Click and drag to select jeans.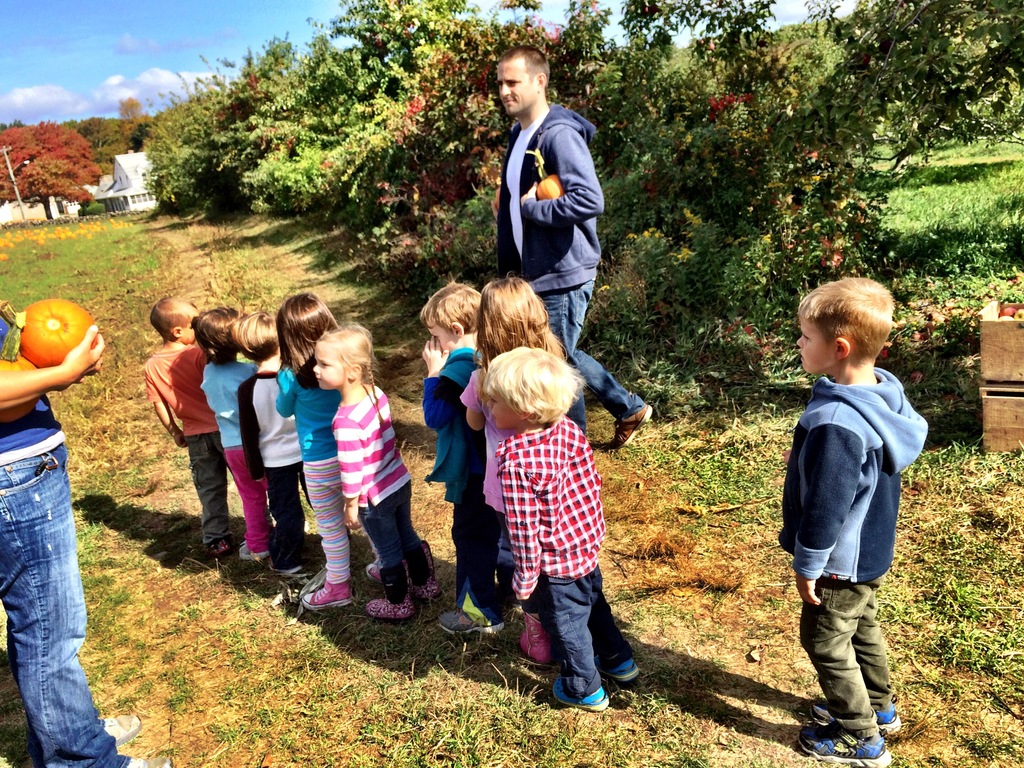
Selection: l=1, t=422, r=103, b=767.
